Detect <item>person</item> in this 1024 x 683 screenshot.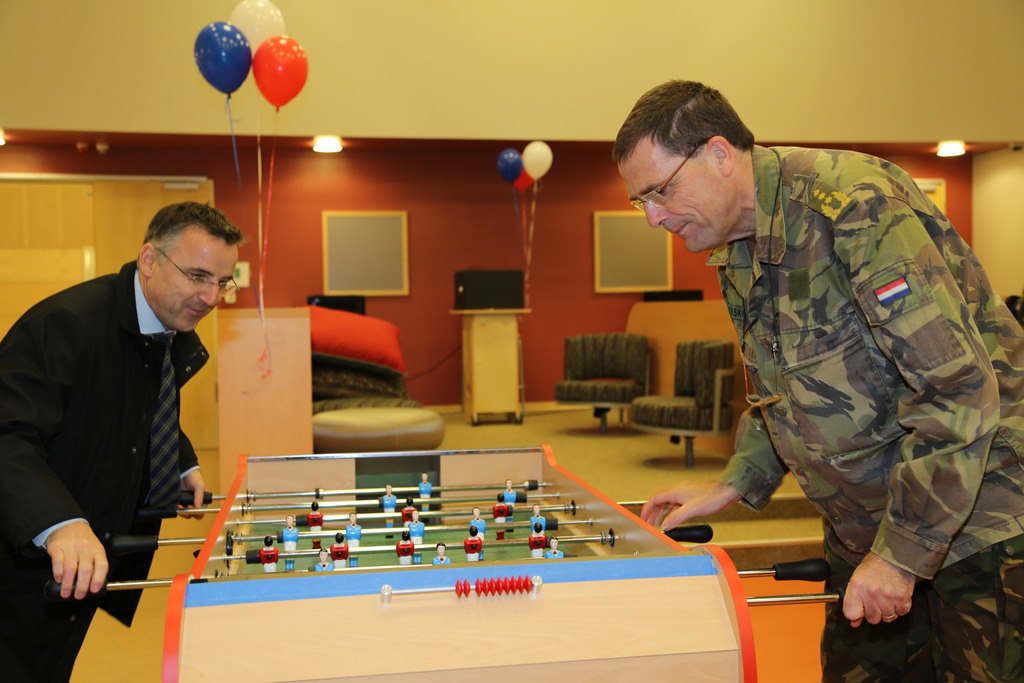
Detection: 607 84 1020 682.
